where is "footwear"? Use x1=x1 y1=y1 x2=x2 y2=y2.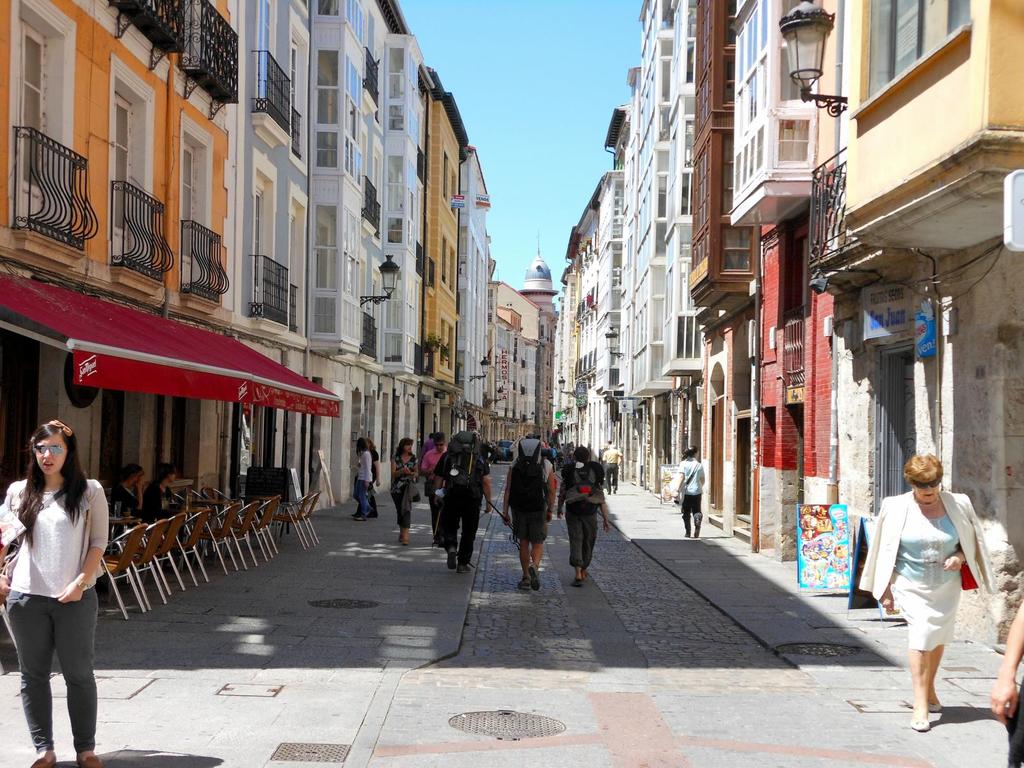
x1=518 y1=579 x2=529 y2=588.
